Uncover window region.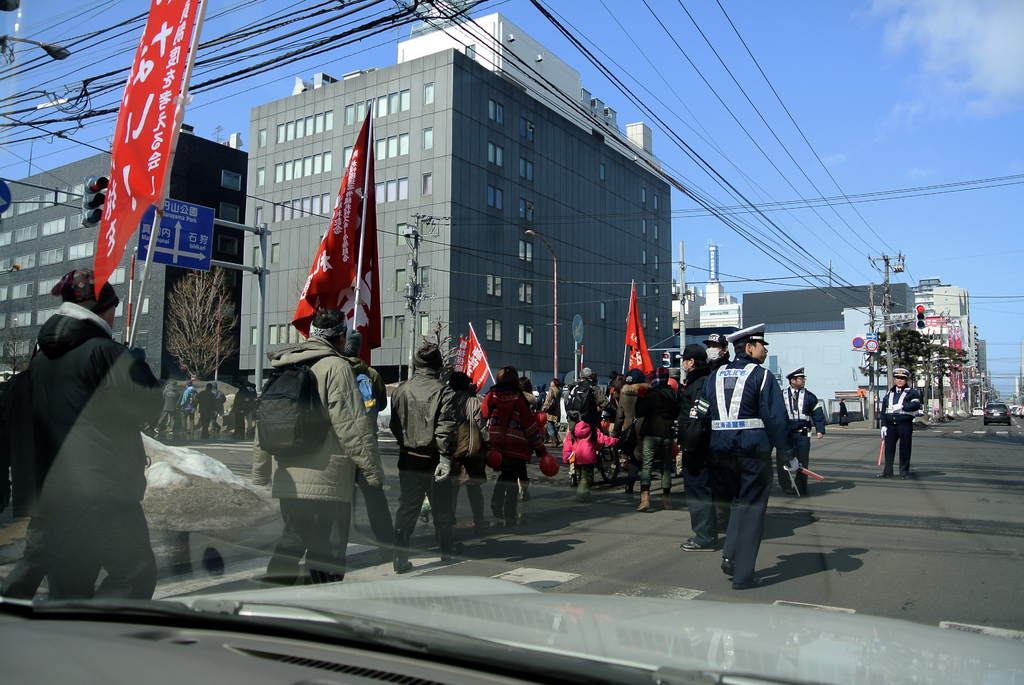
Uncovered: [x1=643, y1=311, x2=649, y2=329].
